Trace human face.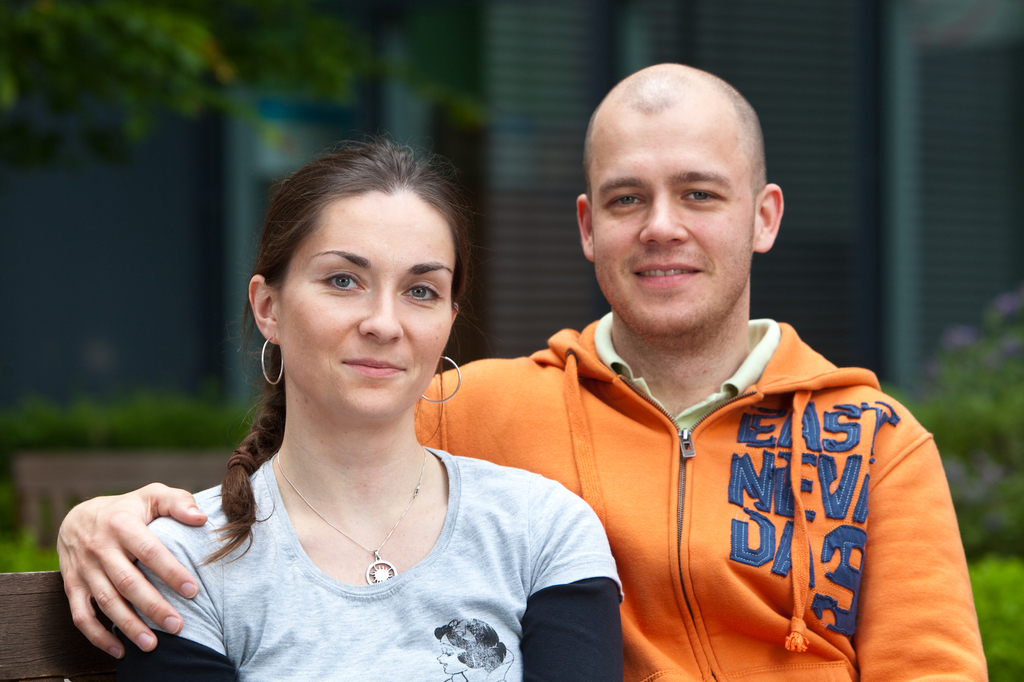
Traced to {"left": 593, "top": 107, "right": 758, "bottom": 331}.
